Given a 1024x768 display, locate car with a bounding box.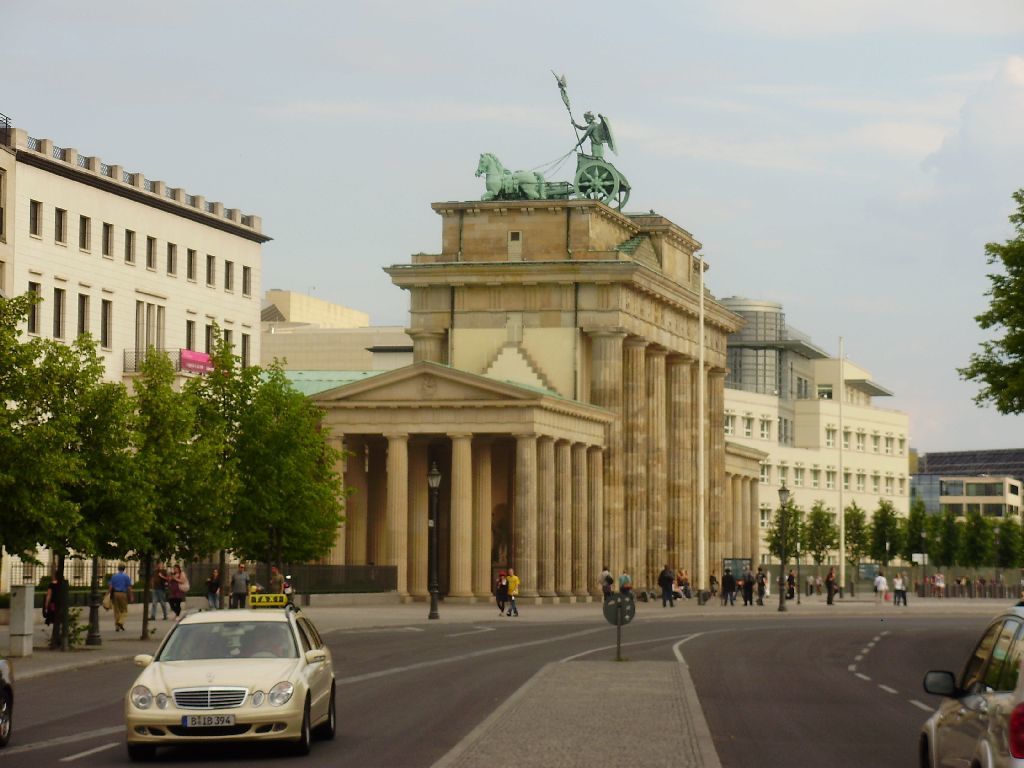
Located: [0, 659, 12, 749].
